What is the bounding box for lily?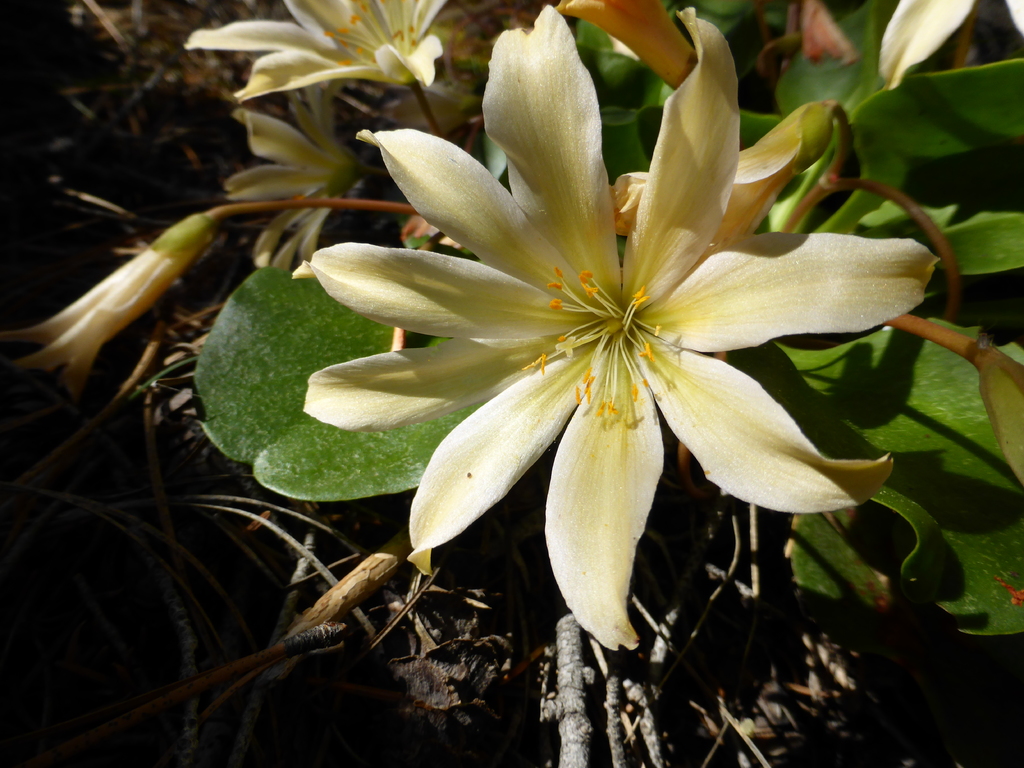
221 77 362 276.
